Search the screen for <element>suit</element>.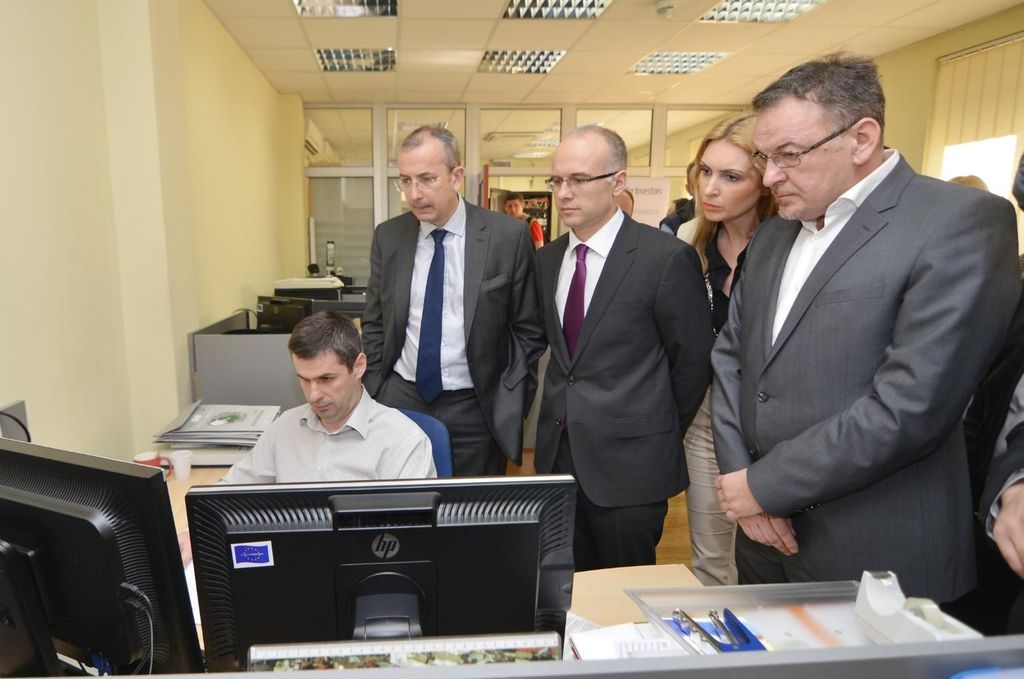
Found at l=360, t=192, r=546, b=475.
